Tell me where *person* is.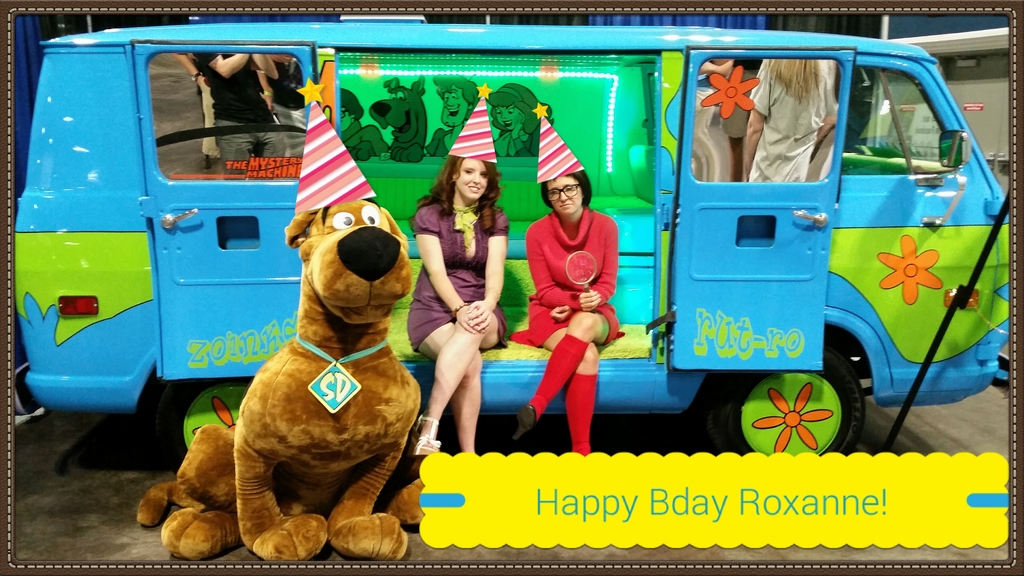
*person* is at pyautogui.locateOnScreen(744, 60, 837, 186).
